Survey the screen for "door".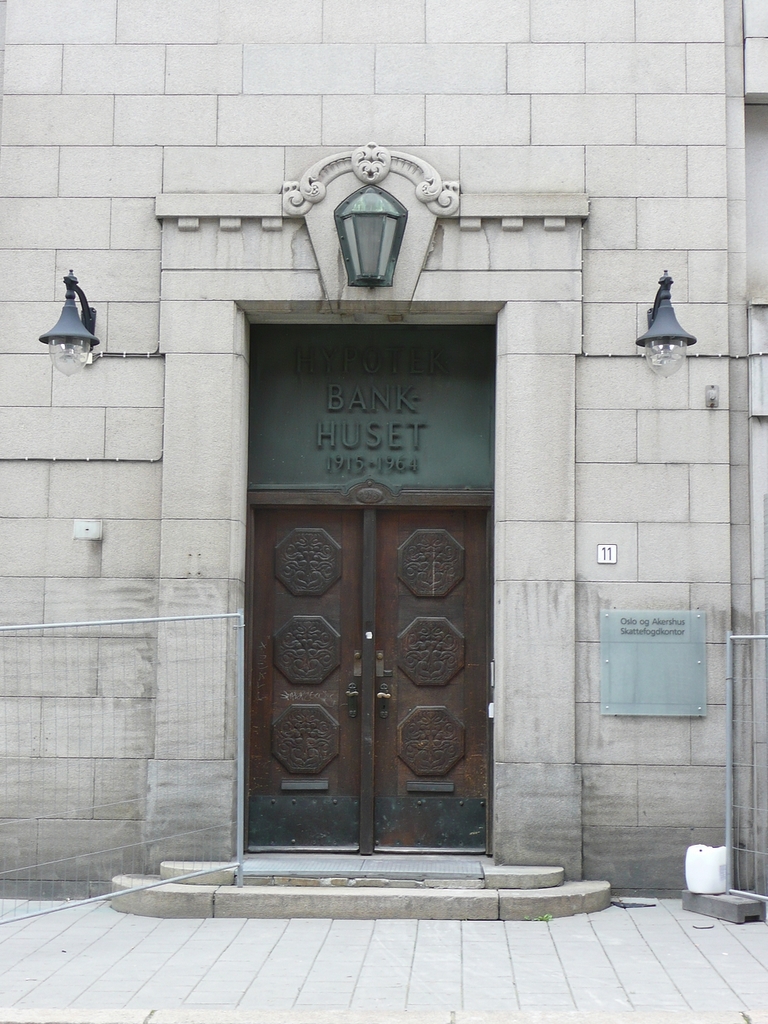
Survey found: bbox(240, 320, 508, 873).
